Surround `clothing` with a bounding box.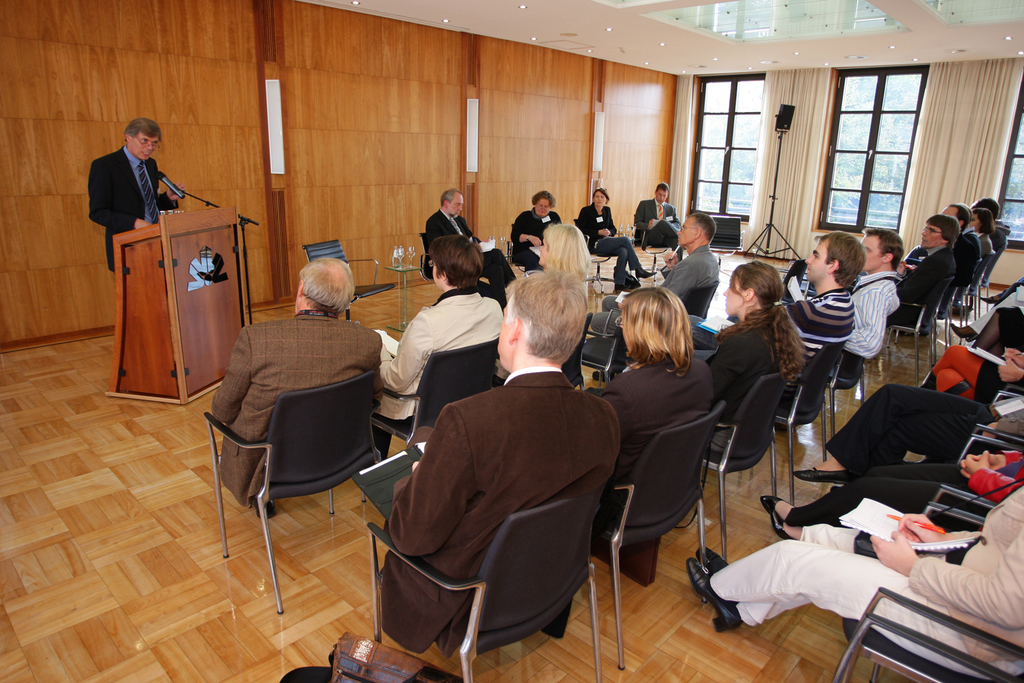
detection(710, 492, 1023, 676).
